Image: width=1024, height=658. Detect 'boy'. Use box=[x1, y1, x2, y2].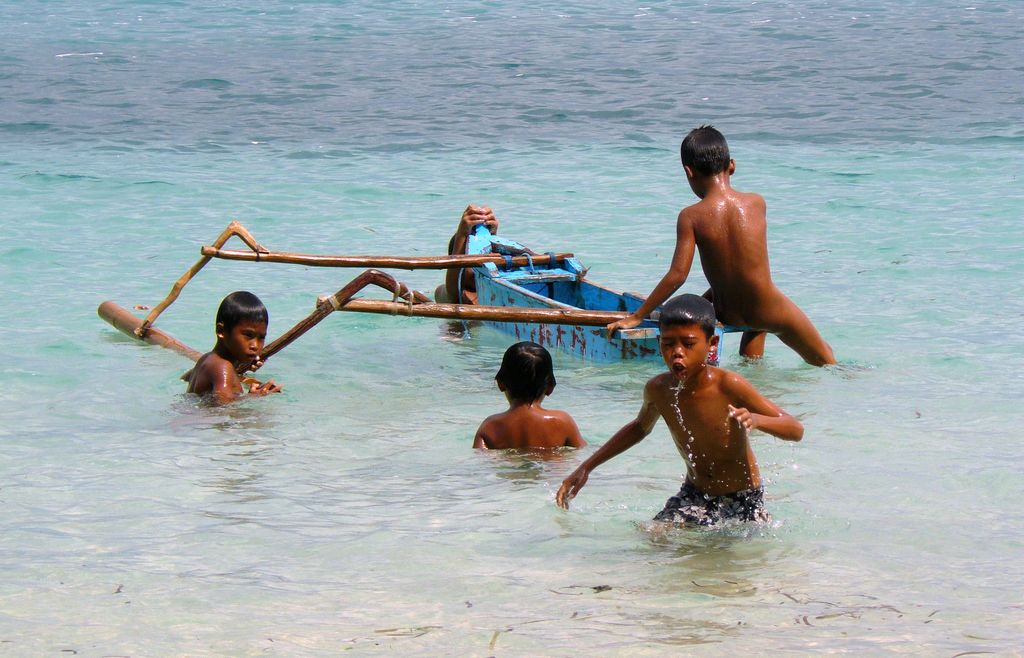
box=[609, 125, 837, 366].
